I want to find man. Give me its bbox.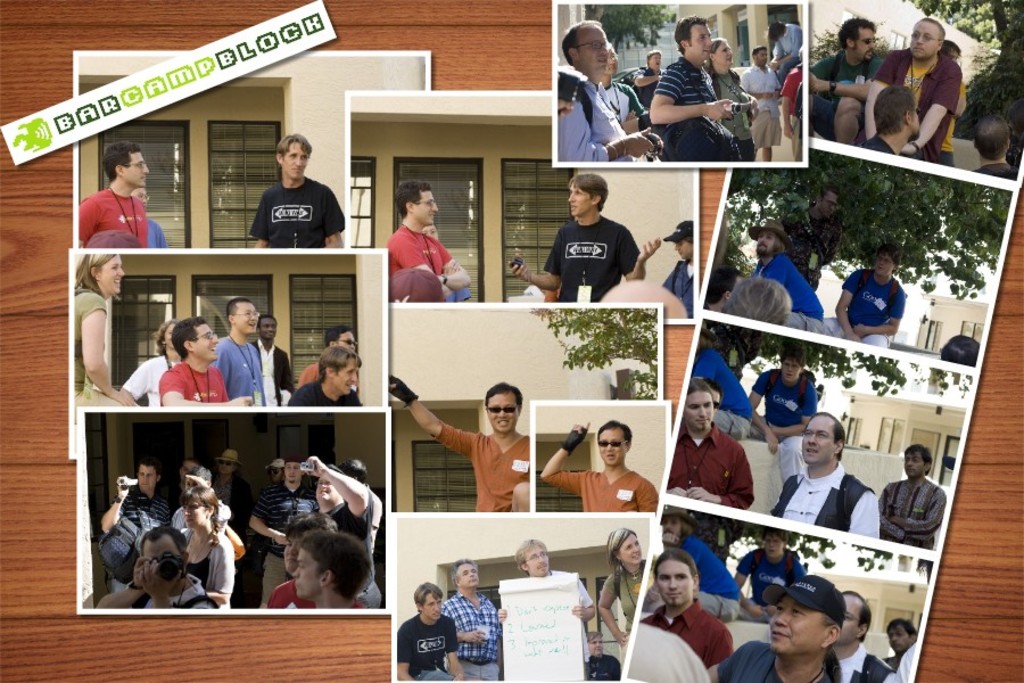
[693,337,743,435].
